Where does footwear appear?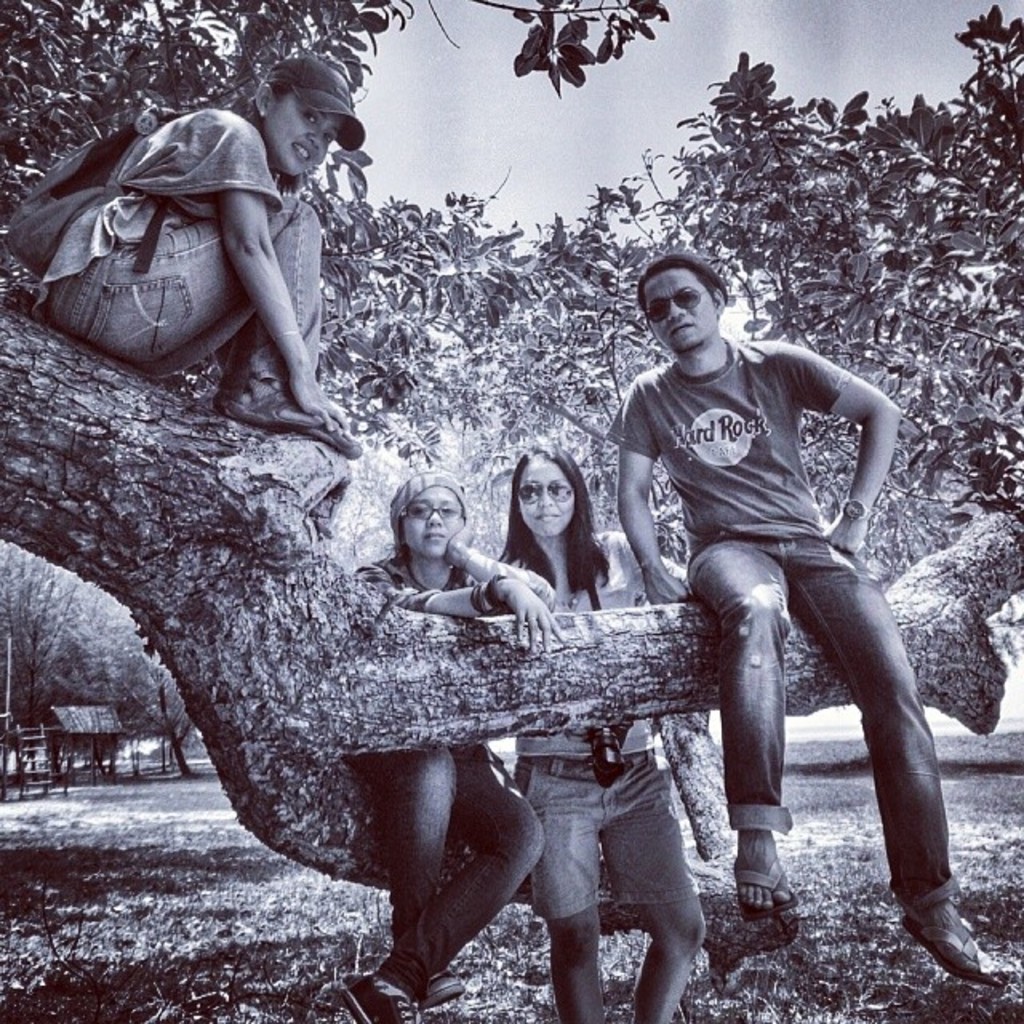
Appears at left=341, top=976, right=421, bottom=1022.
